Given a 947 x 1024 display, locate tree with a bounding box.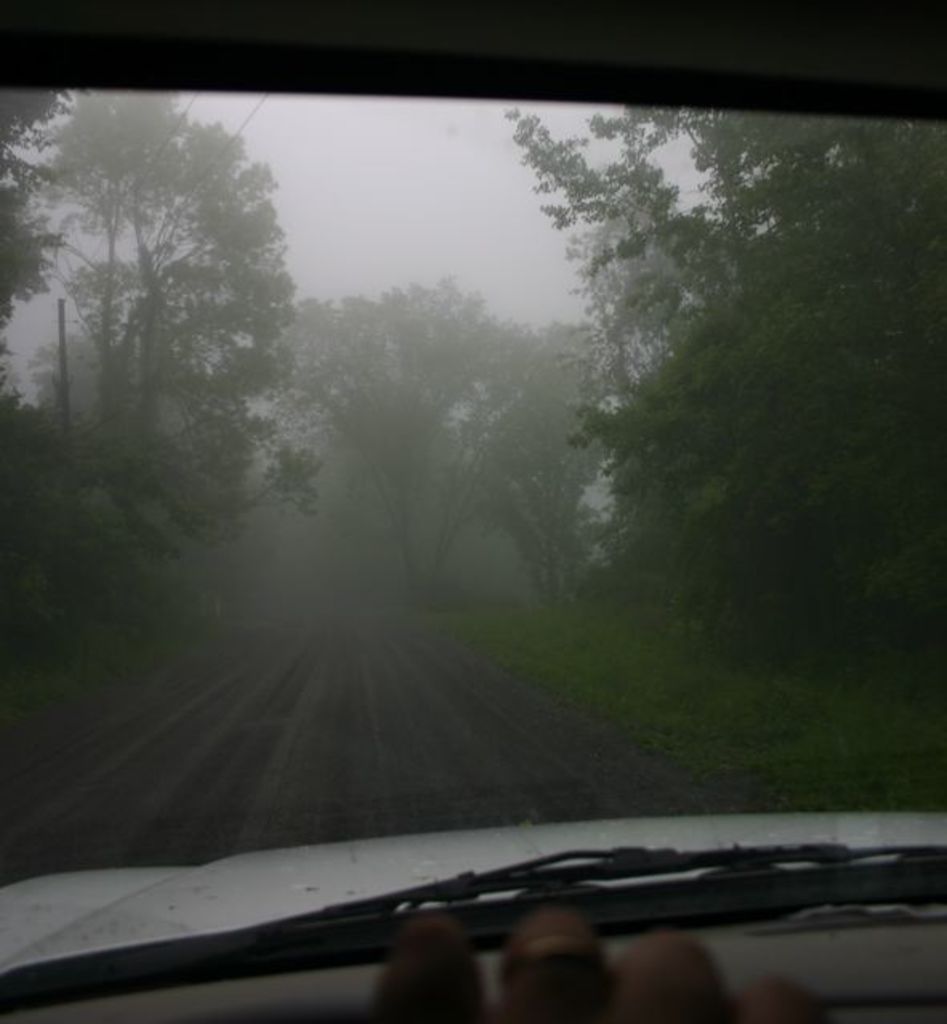
Located: left=284, top=274, right=628, bottom=591.
